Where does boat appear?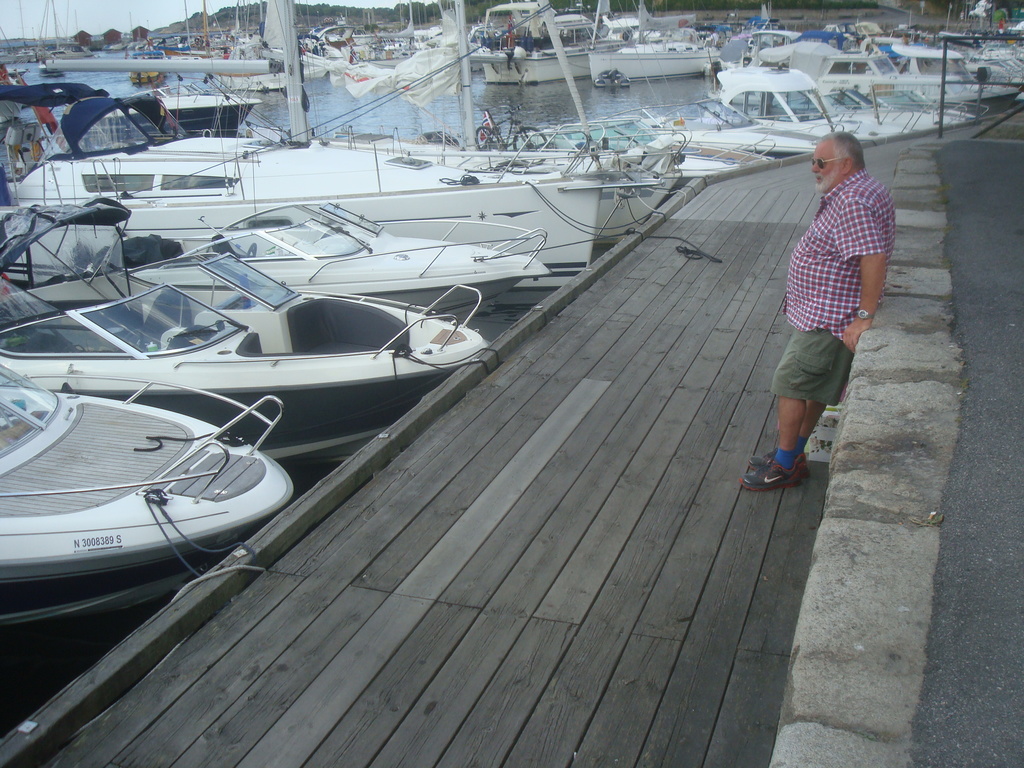
Appears at 0:370:307:606.
